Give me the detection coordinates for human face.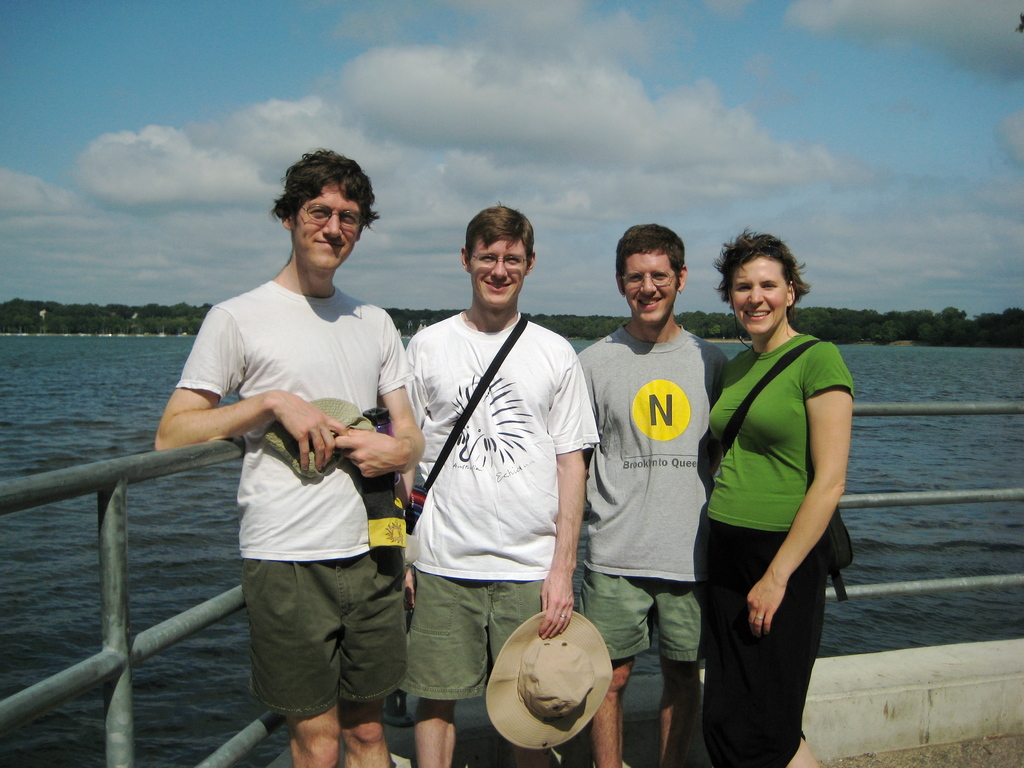
select_region(730, 254, 788, 335).
